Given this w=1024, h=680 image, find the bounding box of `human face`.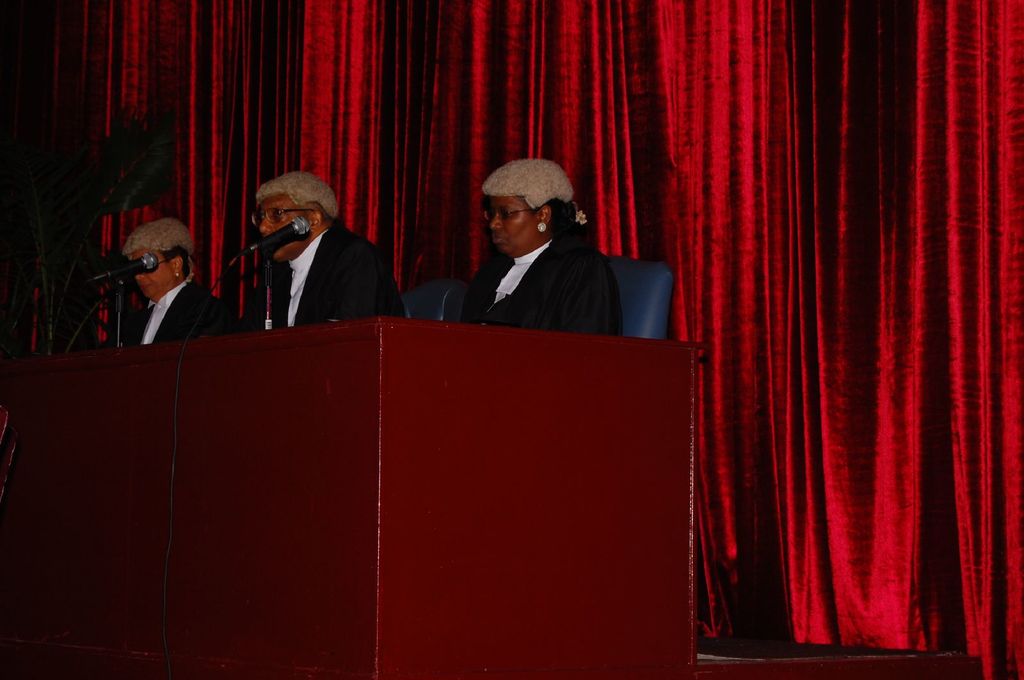
{"x1": 489, "y1": 187, "x2": 539, "y2": 255}.
